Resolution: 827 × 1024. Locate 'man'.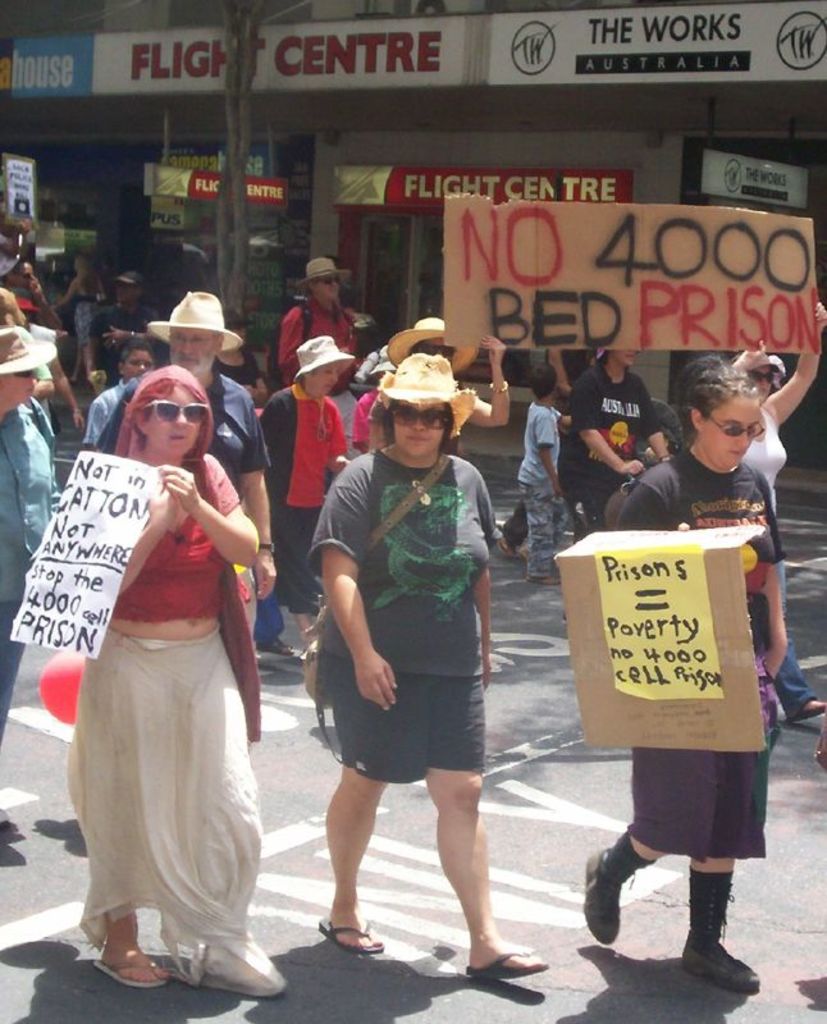
bbox(97, 291, 284, 600).
